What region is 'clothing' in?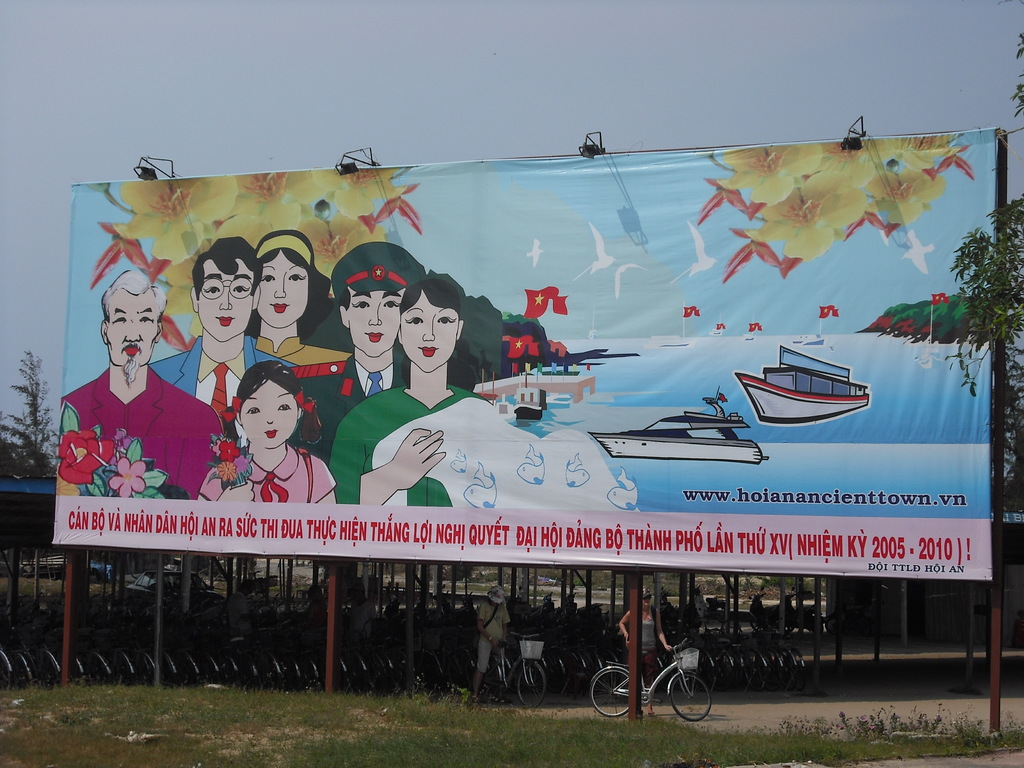
bbox(327, 384, 491, 506).
